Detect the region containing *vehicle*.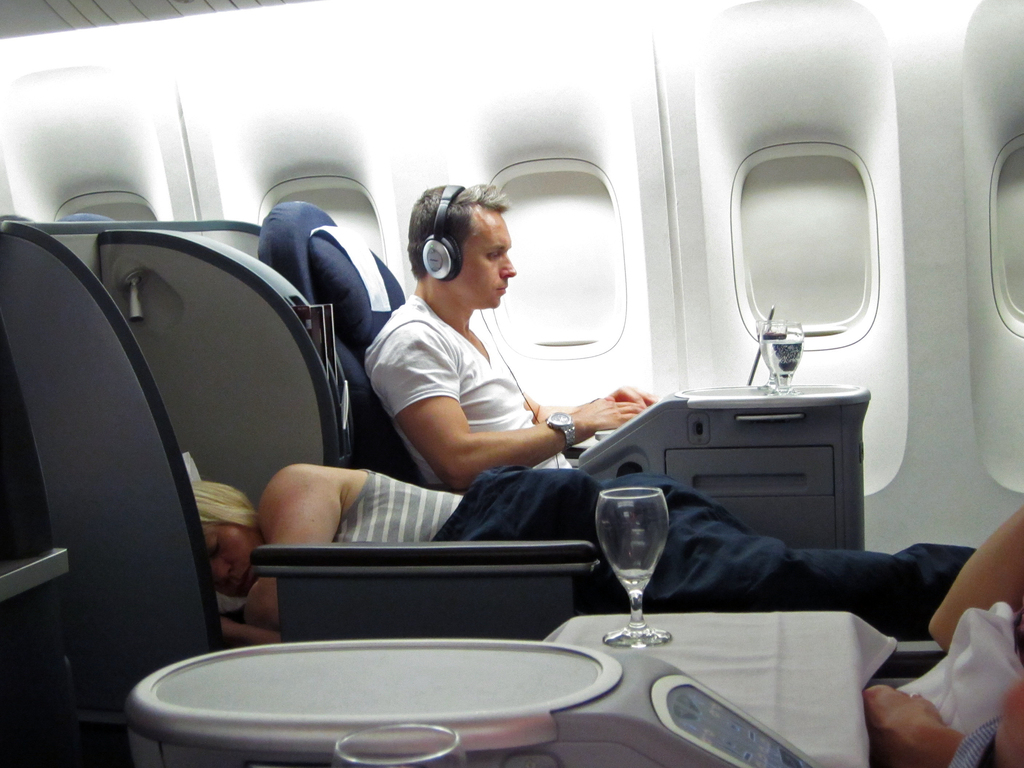
Rect(0, 0, 1023, 767).
